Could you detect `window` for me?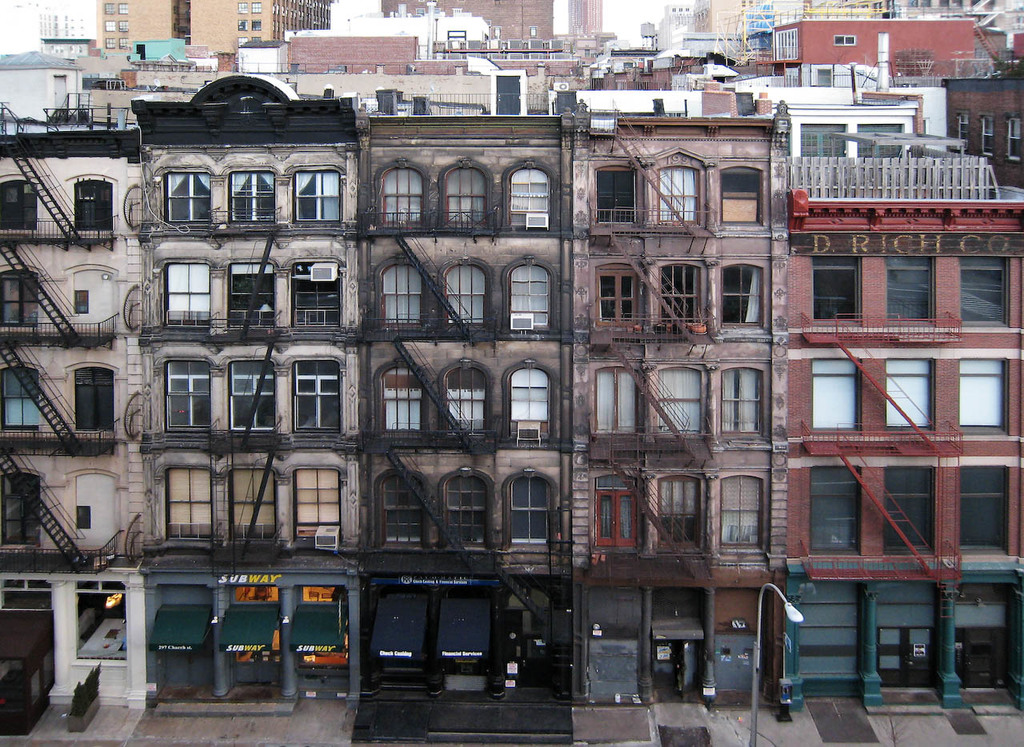
Detection result: (650, 146, 710, 229).
